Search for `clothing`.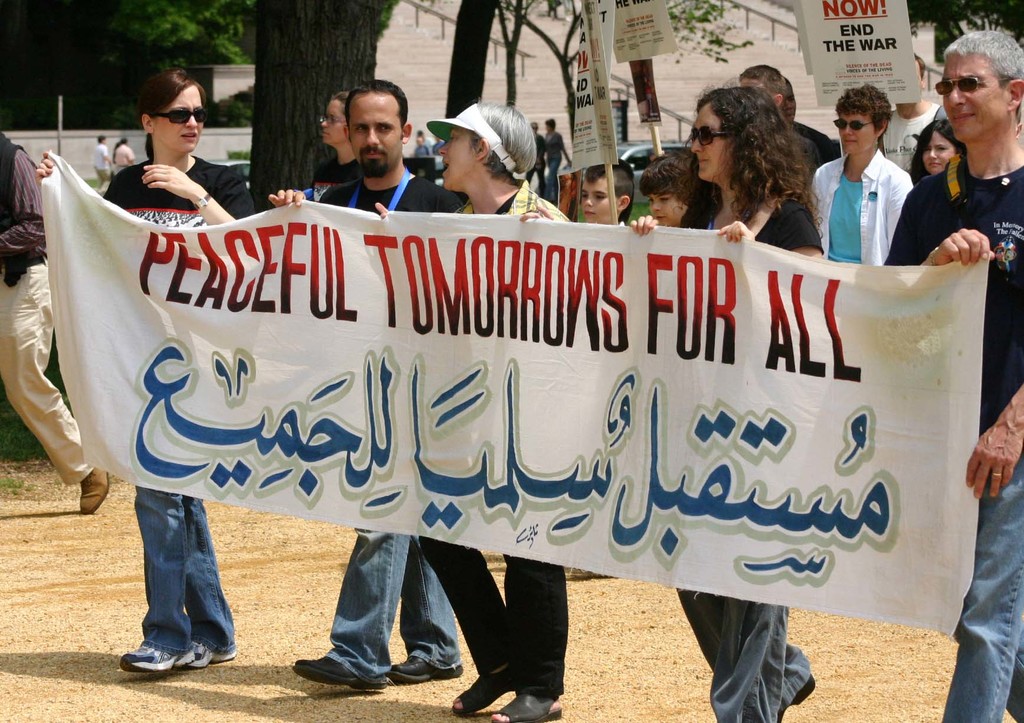
Found at box=[305, 158, 365, 209].
